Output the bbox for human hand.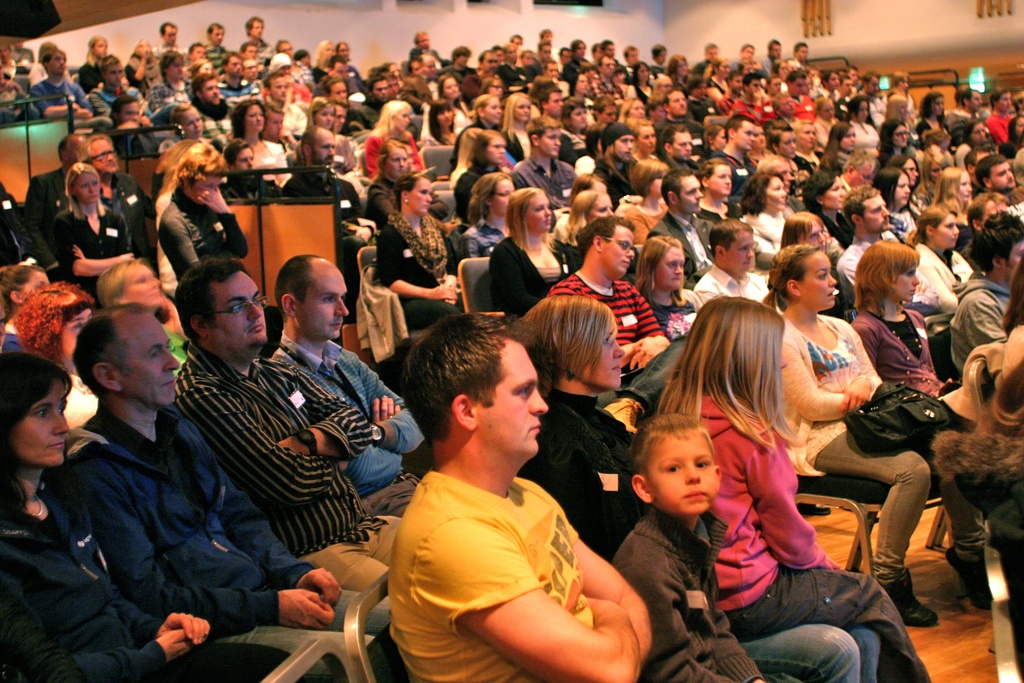
bbox=[627, 335, 665, 369].
